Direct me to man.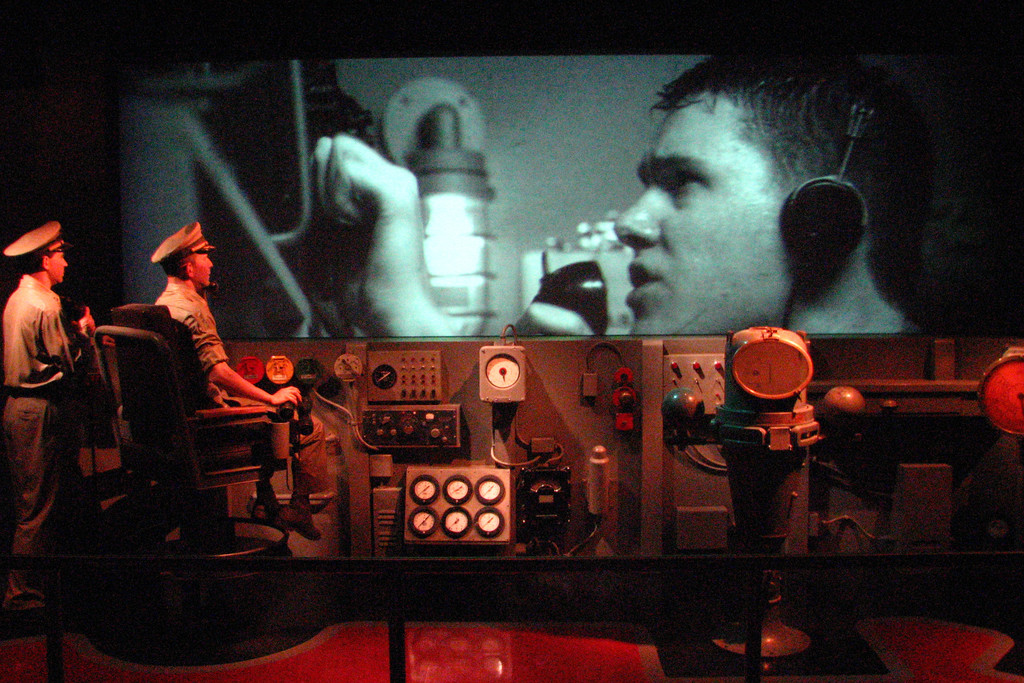
Direction: 0:225:109:623.
